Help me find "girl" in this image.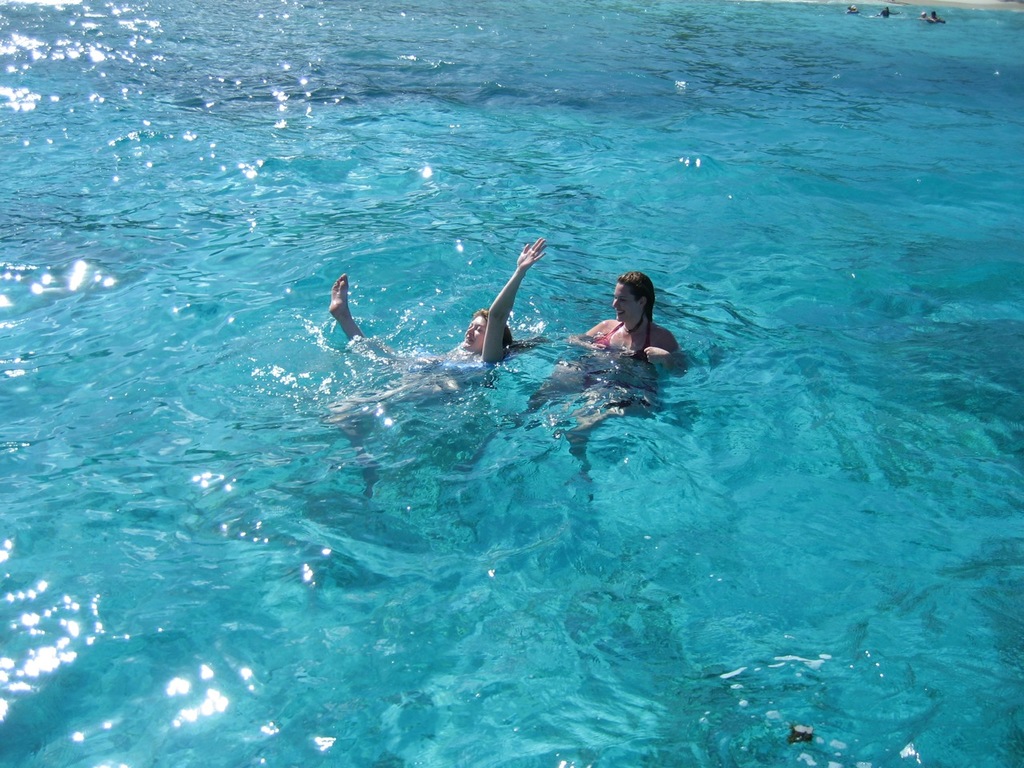
Found it: [x1=591, y1=270, x2=677, y2=352].
